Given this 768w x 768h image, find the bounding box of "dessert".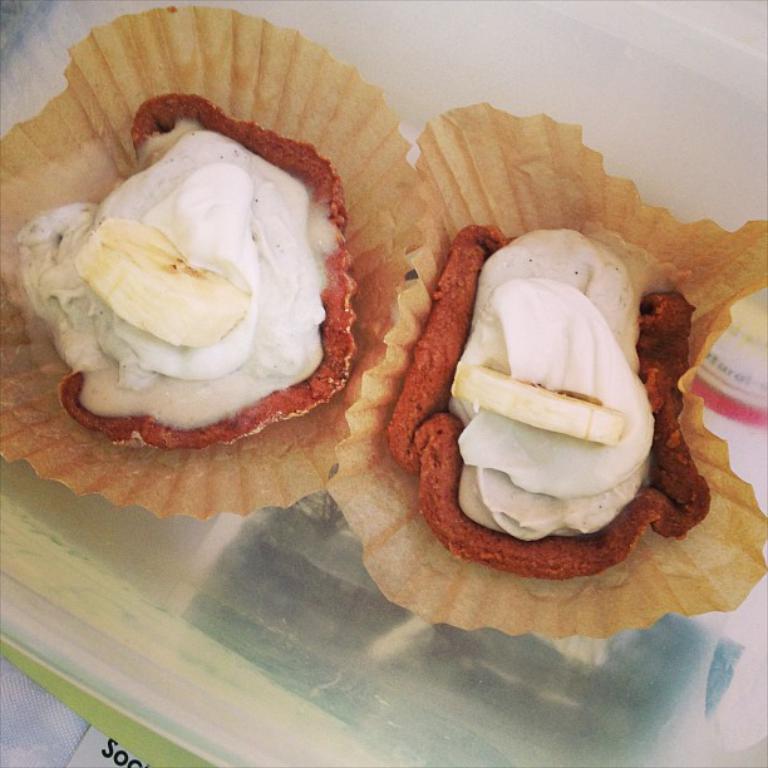
{"x1": 390, "y1": 246, "x2": 694, "y2": 591}.
